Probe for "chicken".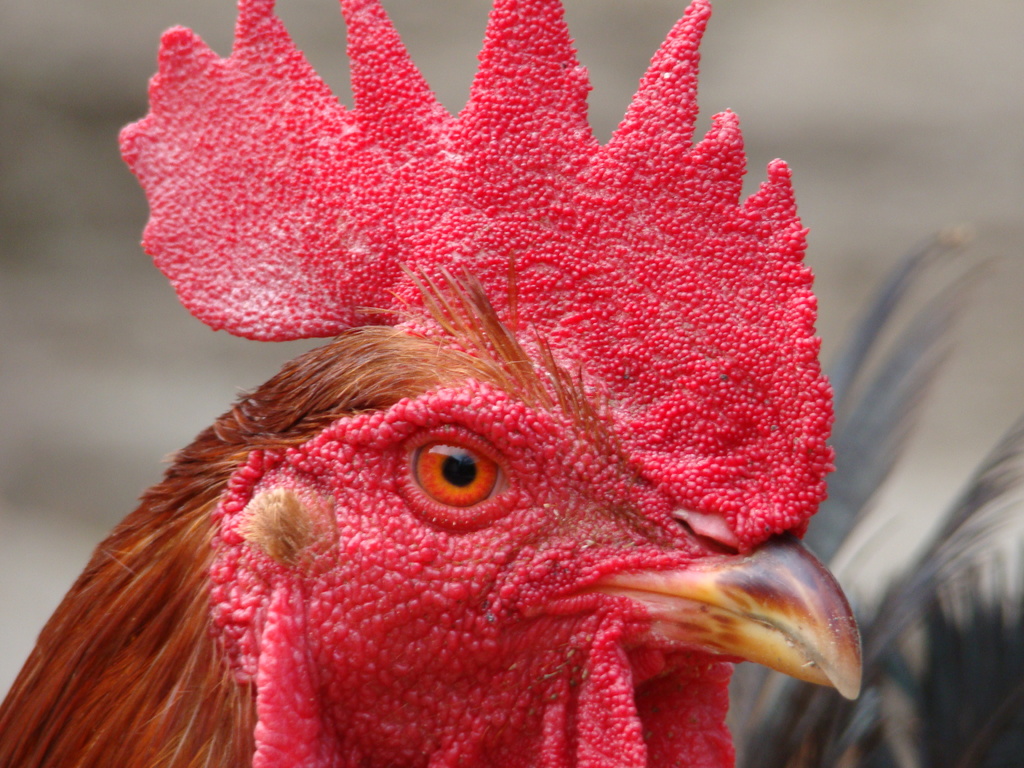
Probe result: left=39, top=132, right=856, bottom=767.
